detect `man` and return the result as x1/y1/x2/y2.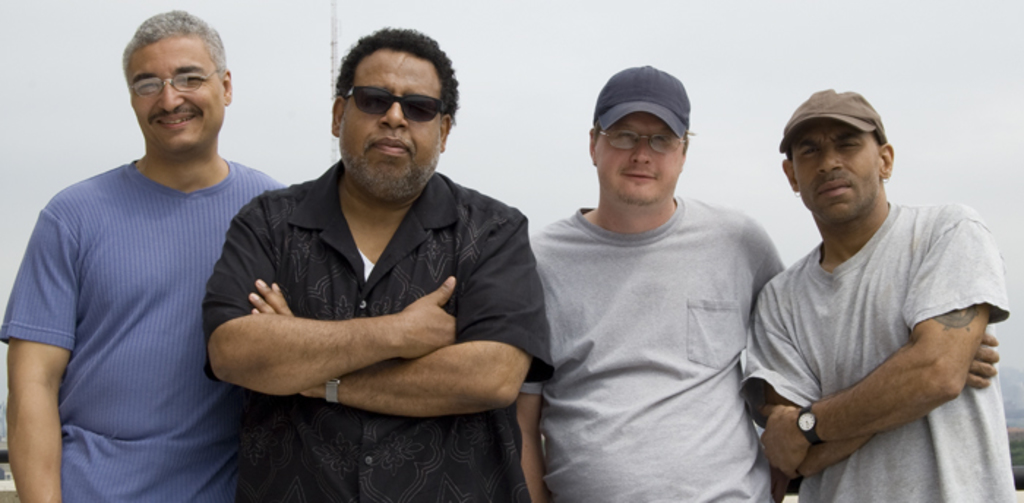
721/77/1015/494.
